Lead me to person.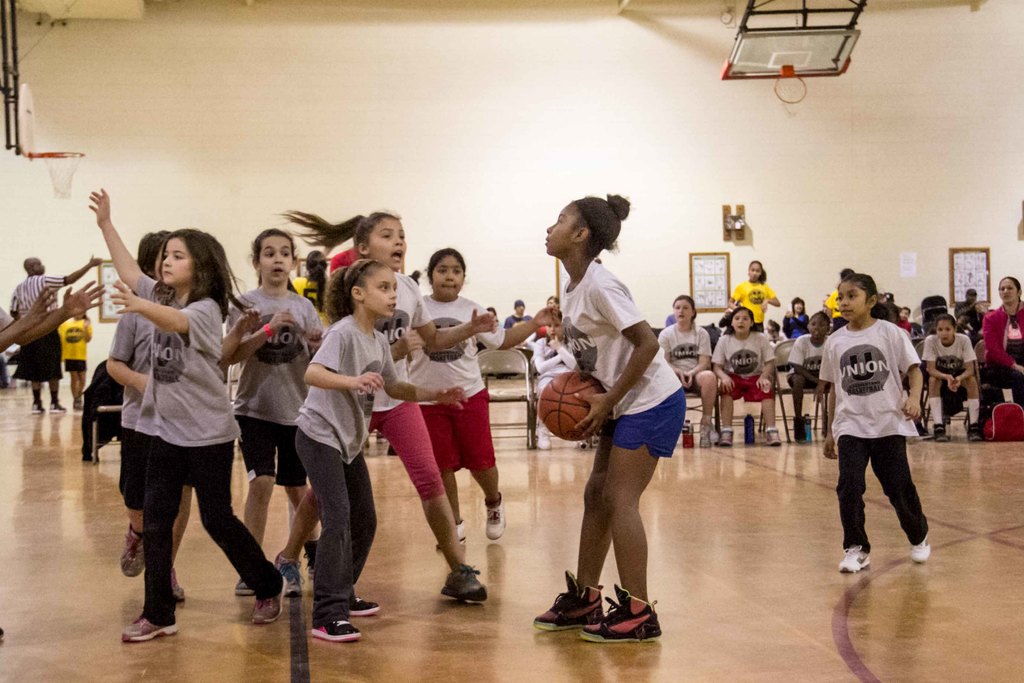
Lead to [278,211,497,601].
